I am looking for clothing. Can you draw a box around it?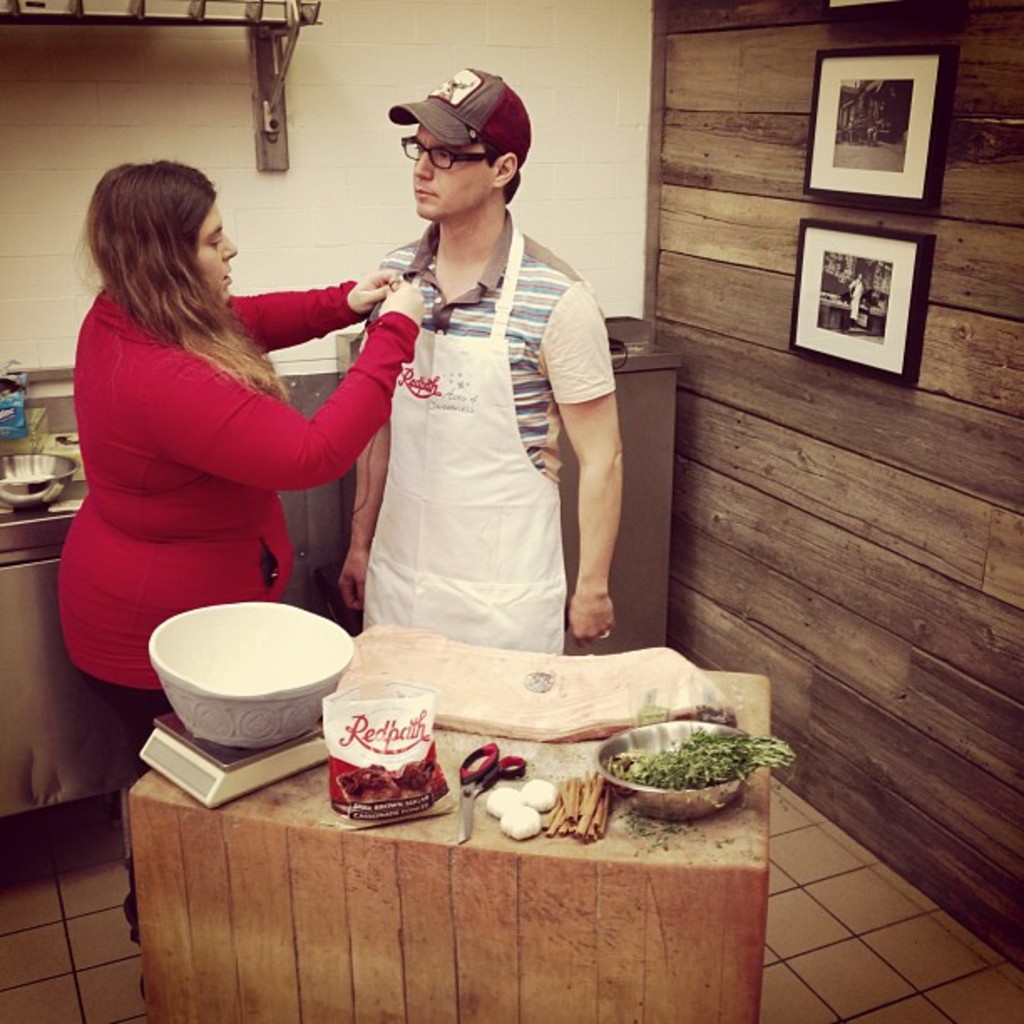
Sure, the bounding box is 363/211/616/644.
